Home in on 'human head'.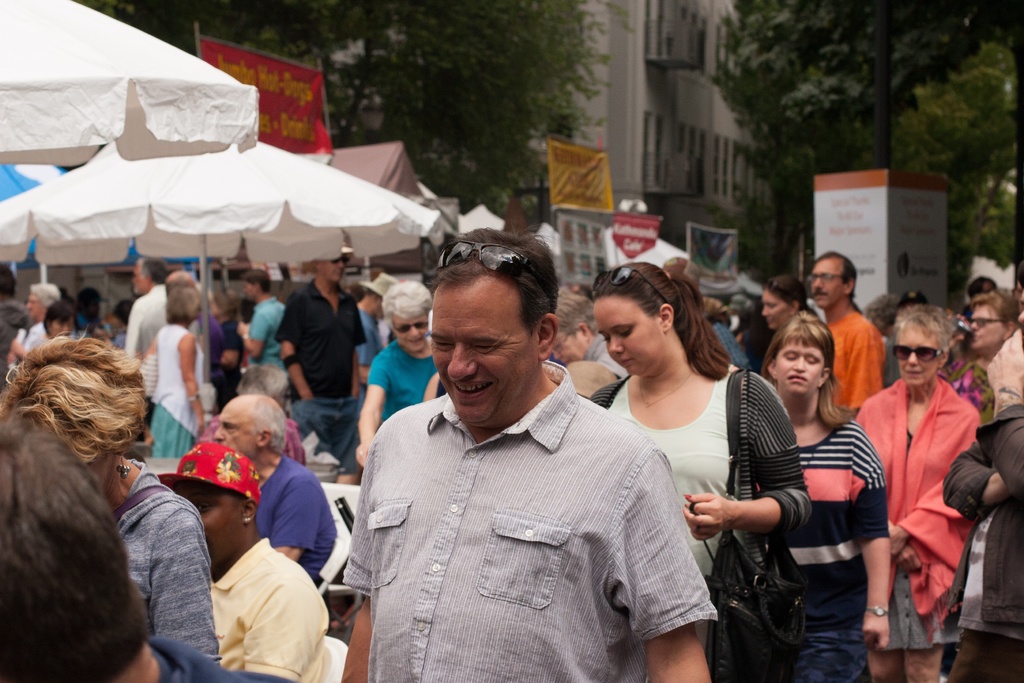
Homed in at 239,362,290,404.
